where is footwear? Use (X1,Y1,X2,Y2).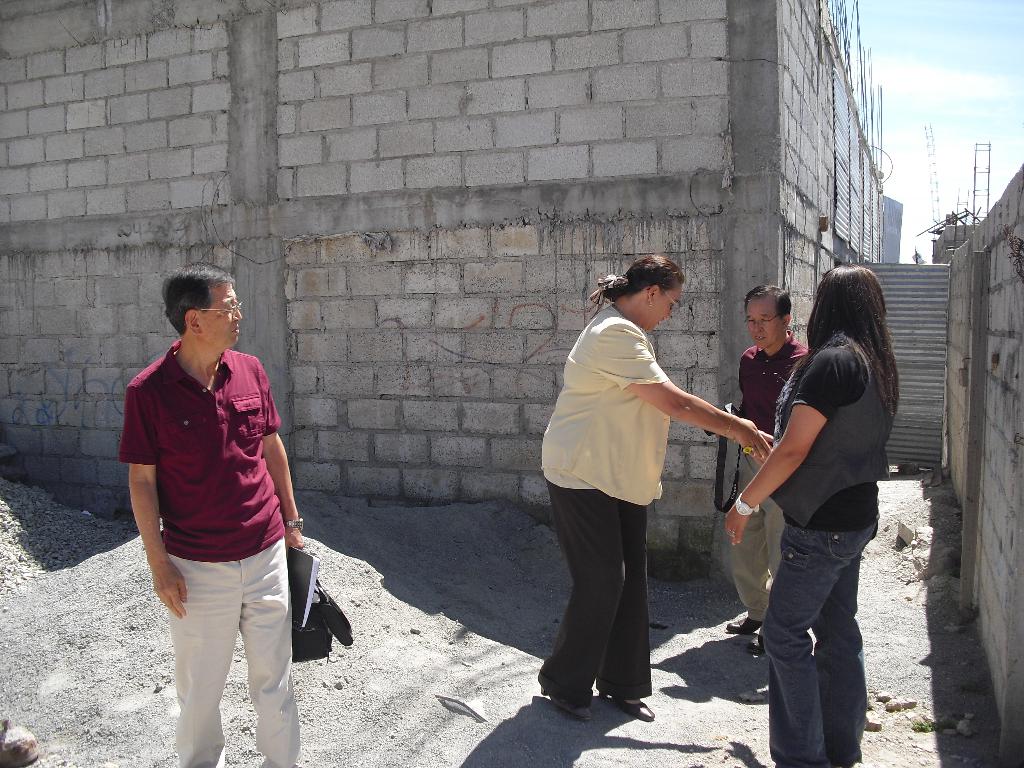
(594,694,654,717).
